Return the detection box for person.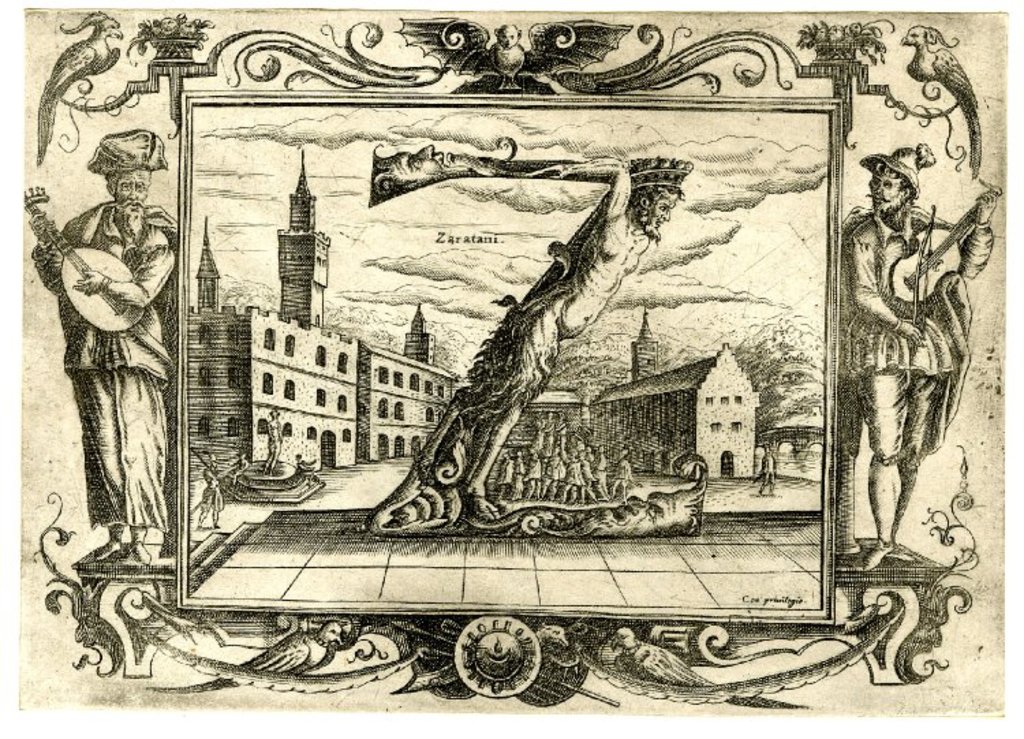
756:449:773:494.
